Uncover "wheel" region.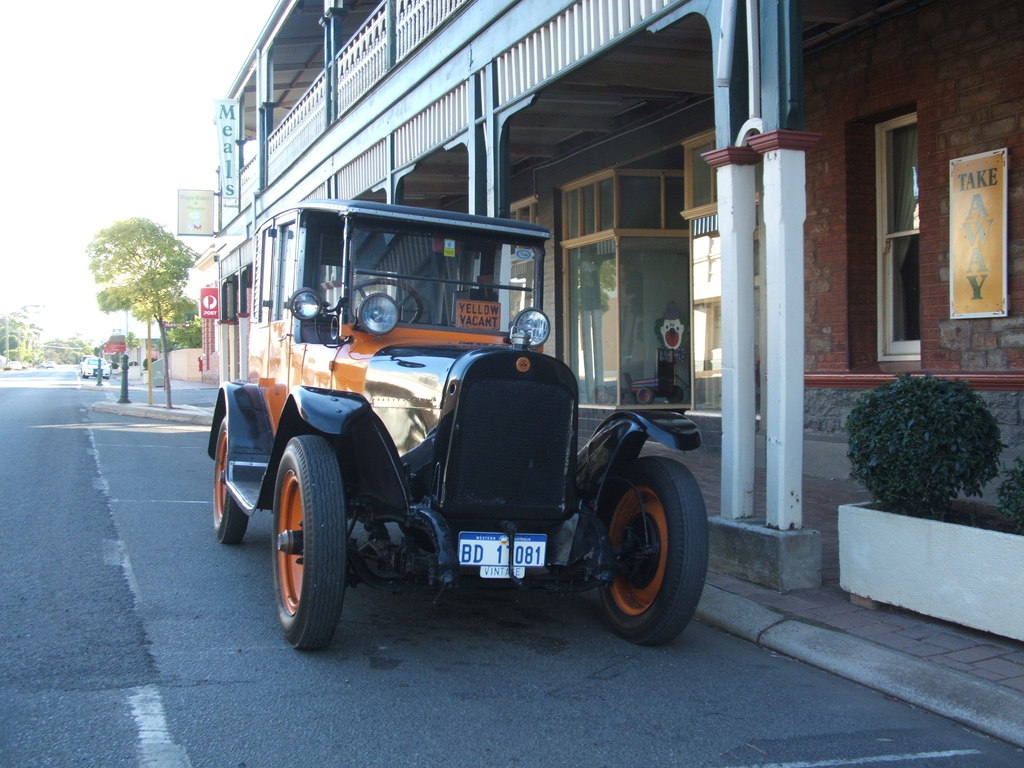
Uncovered: bbox=(574, 451, 700, 641).
